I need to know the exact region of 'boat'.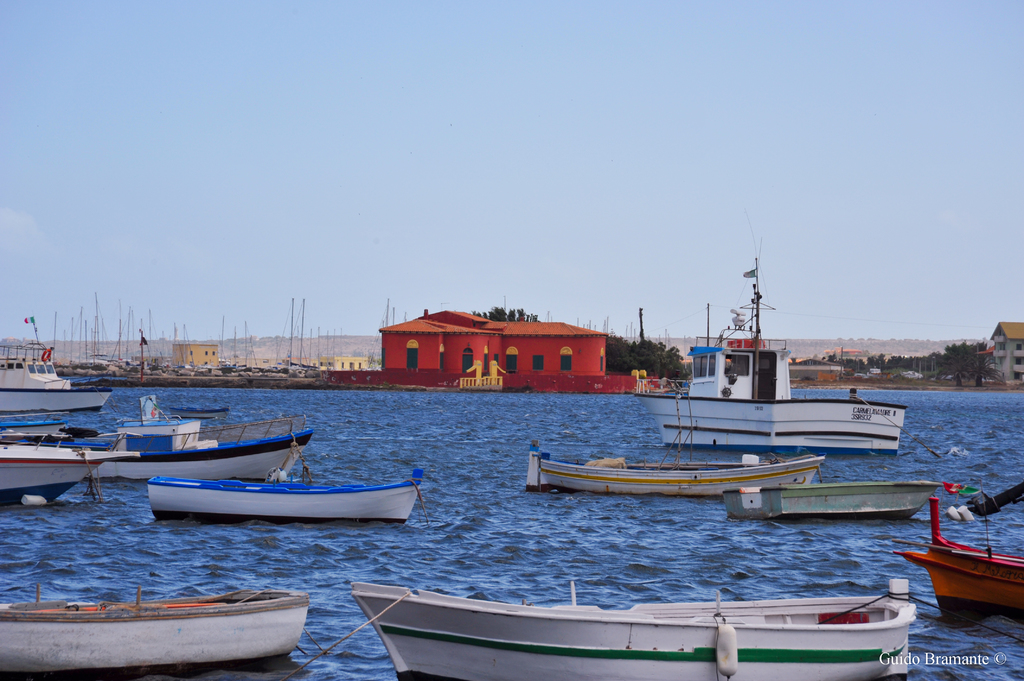
Region: bbox=[630, 251, 911, 460].
